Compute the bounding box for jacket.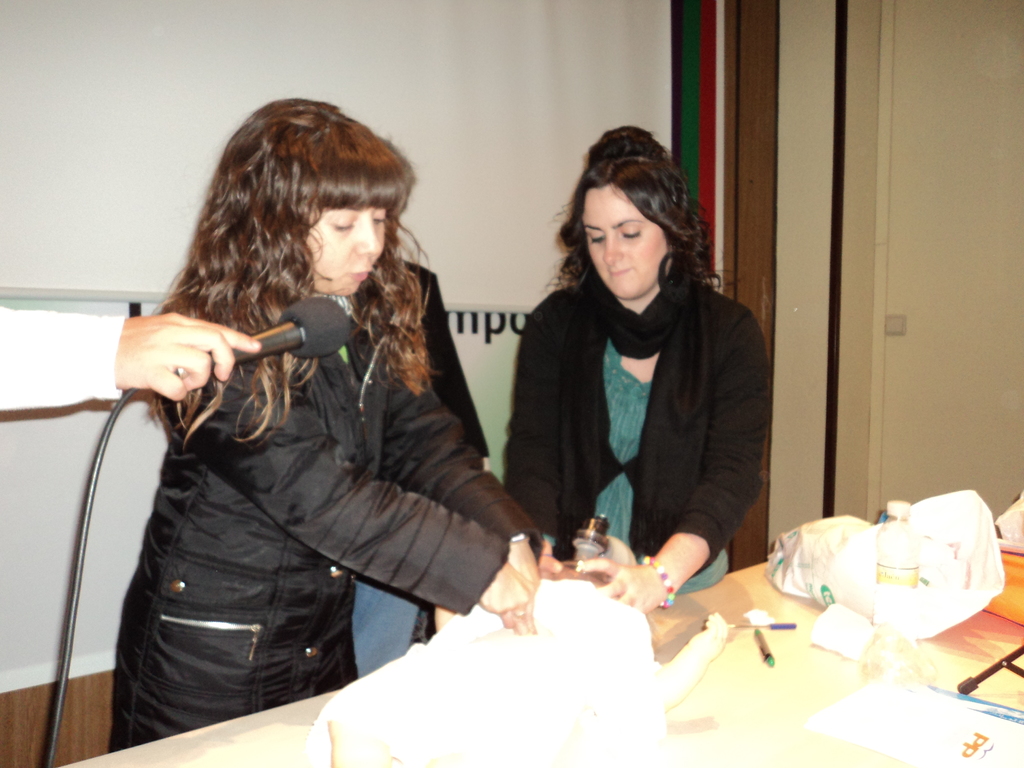
515 276 769 569.
